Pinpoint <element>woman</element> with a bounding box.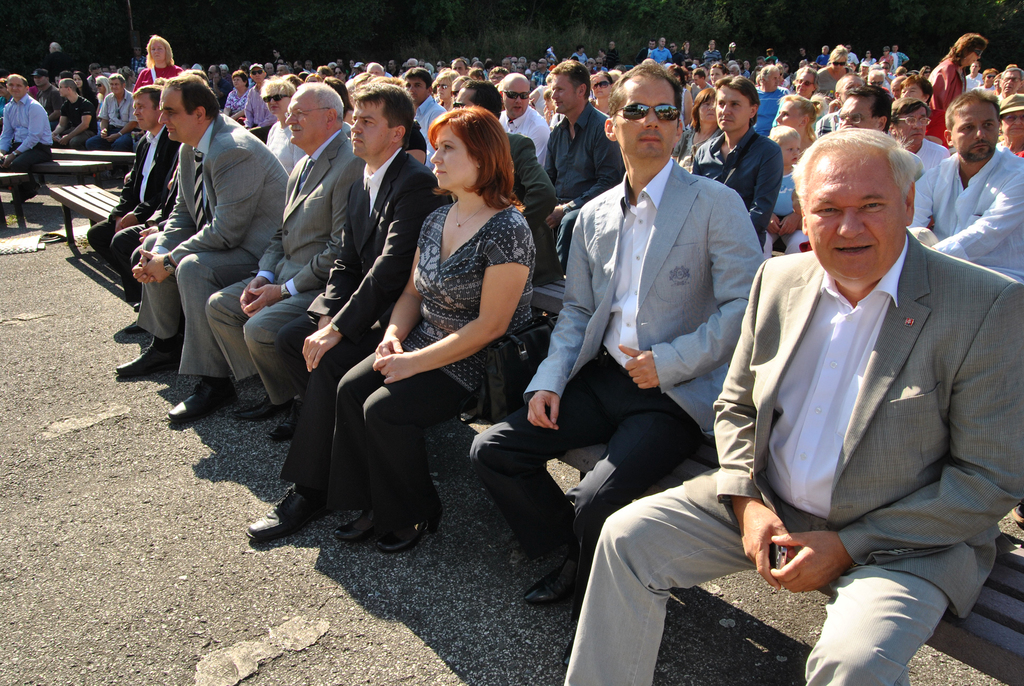
(332, 101, 540, 559).
